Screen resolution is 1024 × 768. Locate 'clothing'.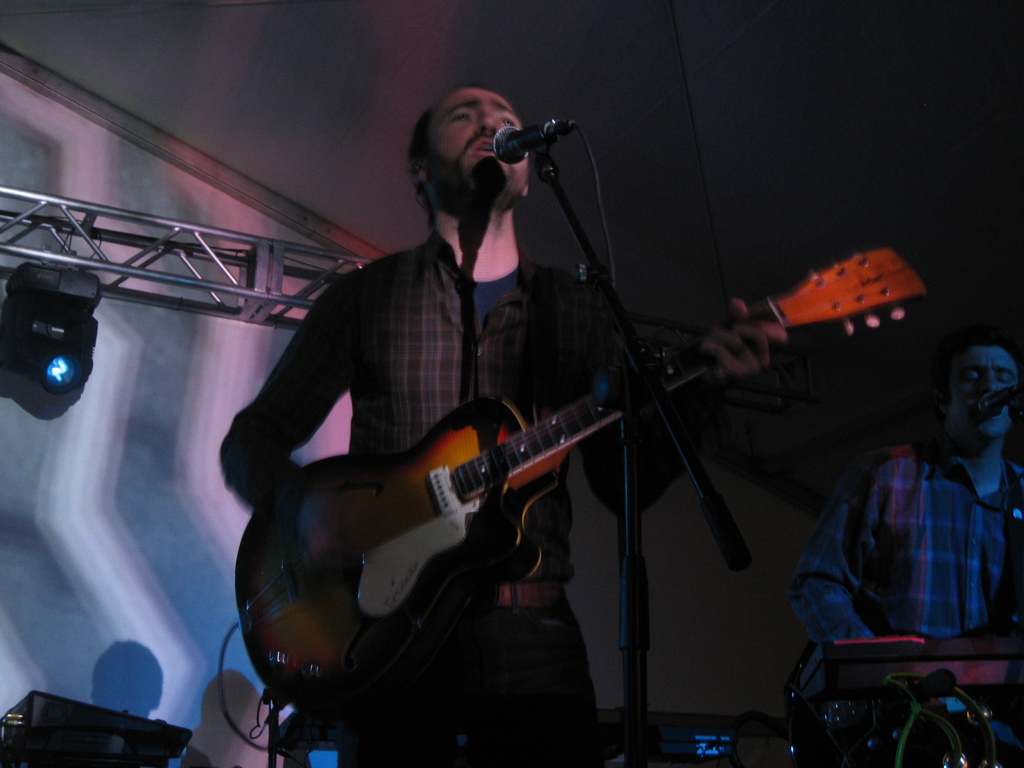
220,232,730,766.
